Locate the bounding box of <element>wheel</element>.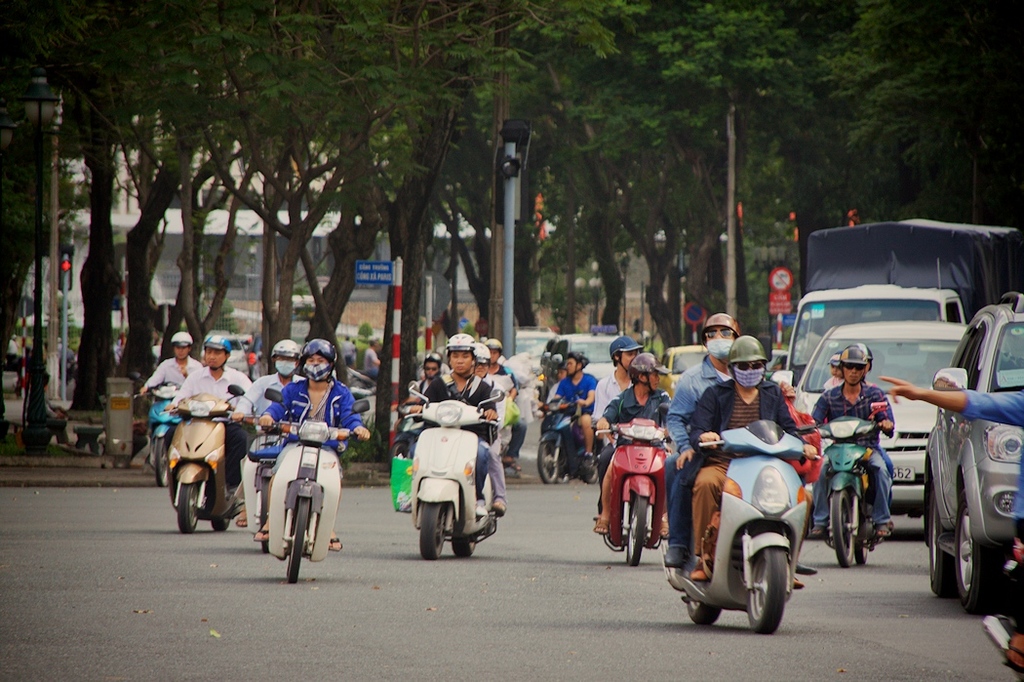
Bounding box: <region>418, 500, 444, 560</region>.
